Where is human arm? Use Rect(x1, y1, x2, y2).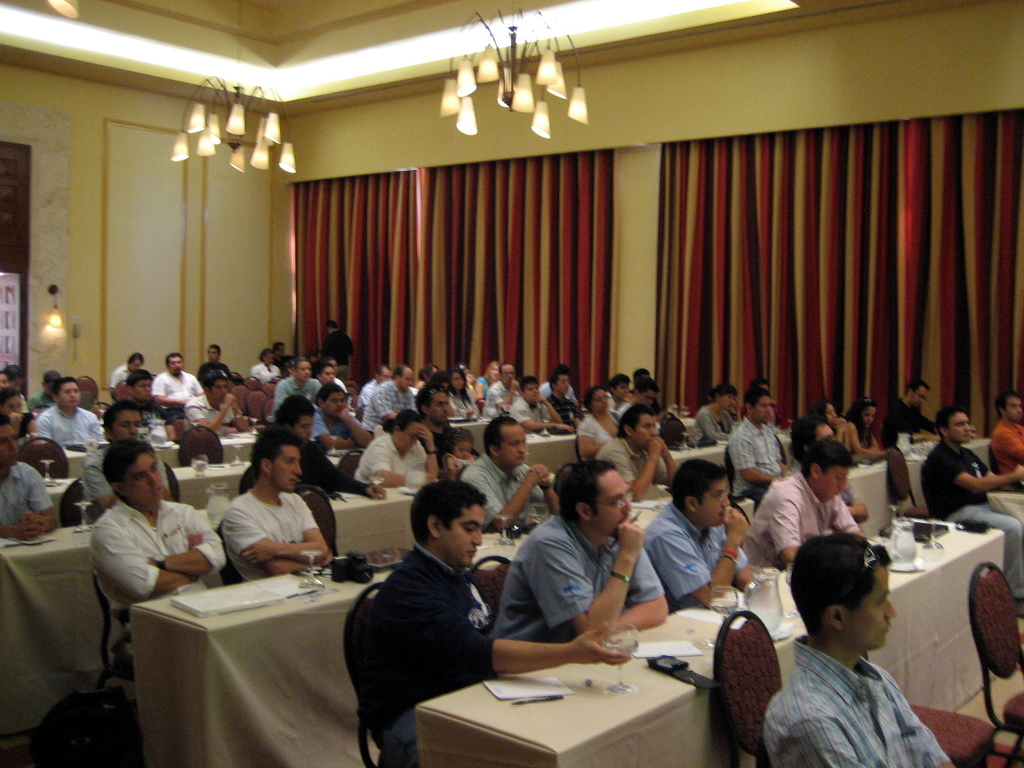
Rect(777, 458, 788, 478).
